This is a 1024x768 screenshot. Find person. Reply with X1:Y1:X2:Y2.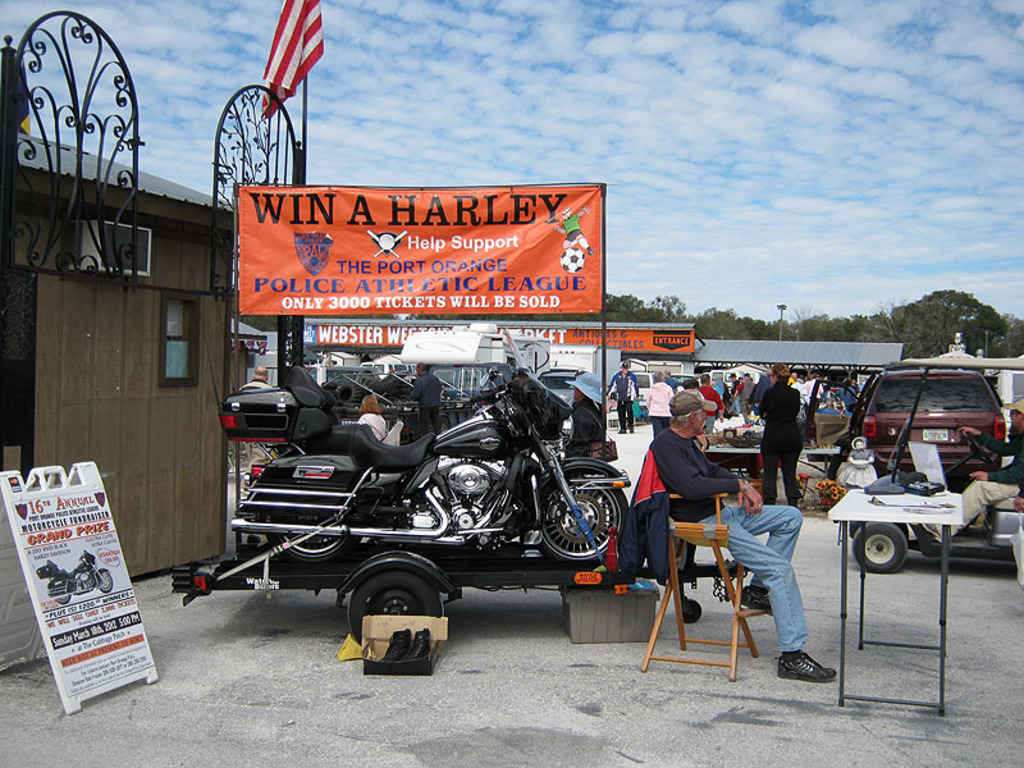
407:362:444:440.
